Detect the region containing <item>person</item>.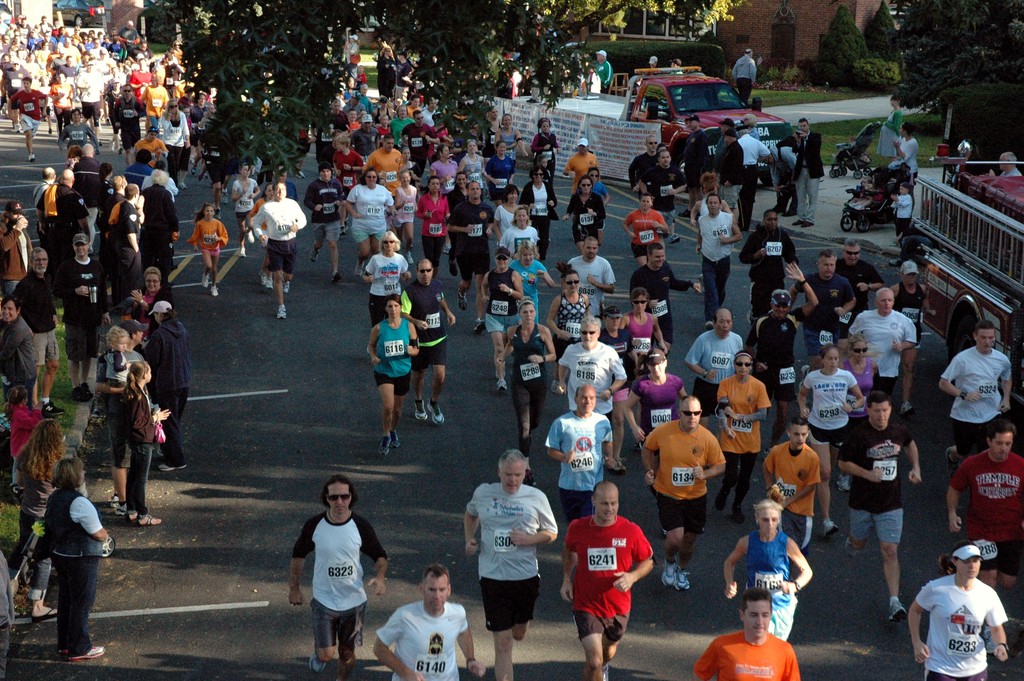
(710, 115, 745, 215).
